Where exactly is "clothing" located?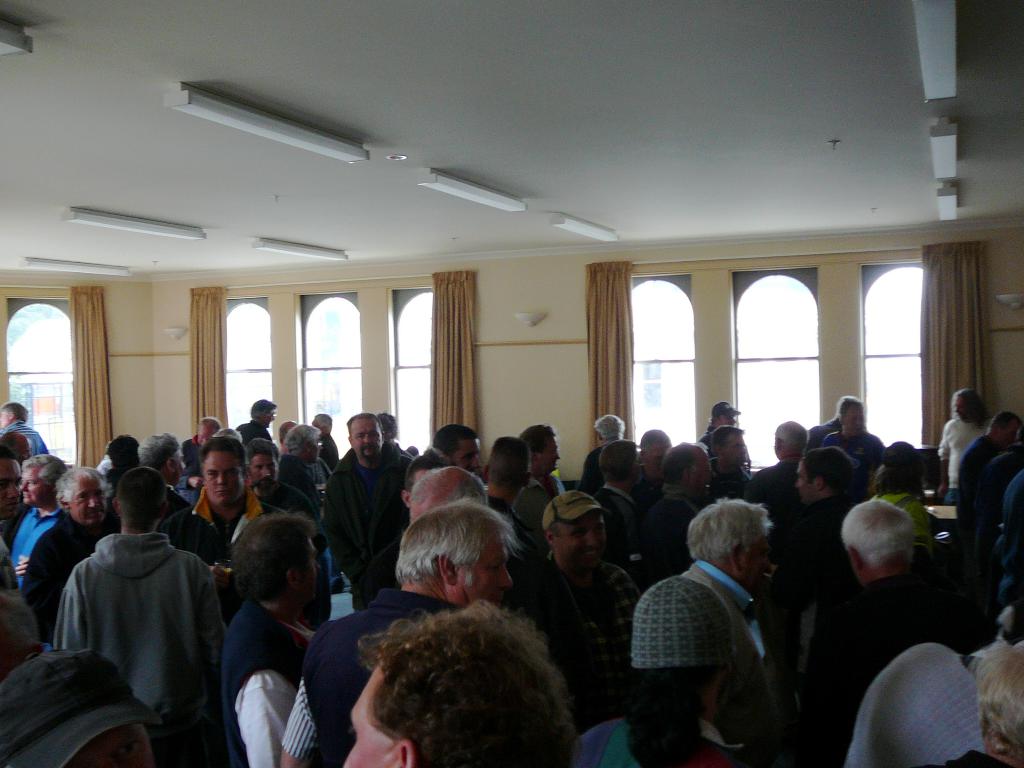
Its bounding box is region(943, 750, 1009, 767).
